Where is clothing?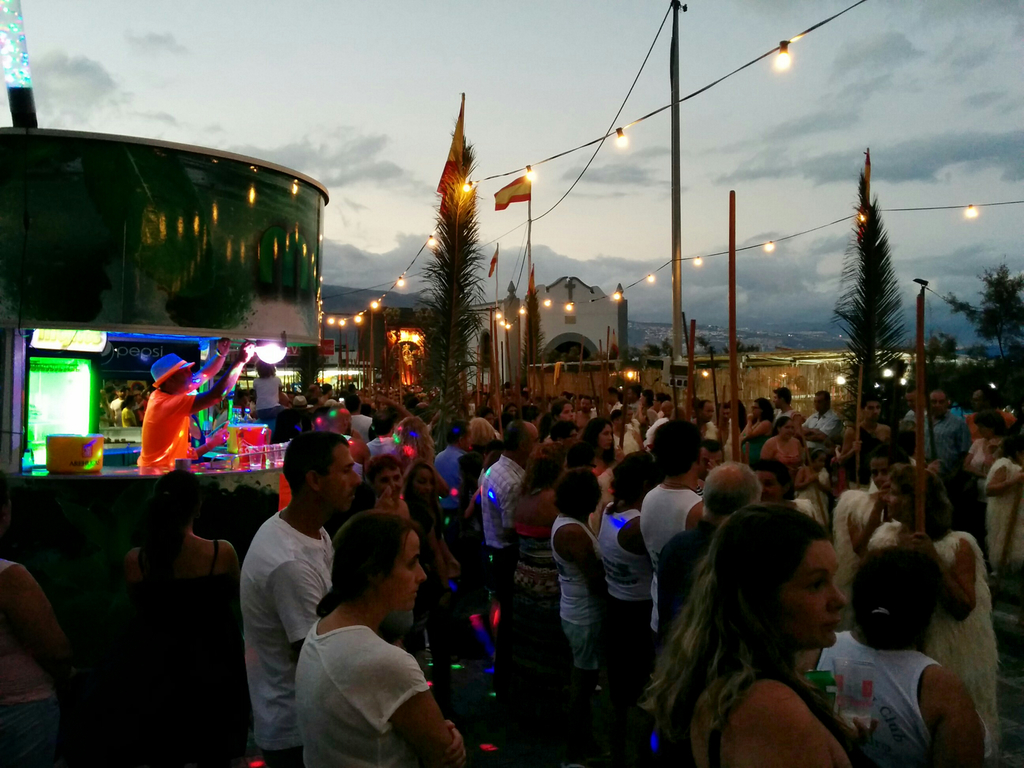
bbox(802, 410, 844, 461).
